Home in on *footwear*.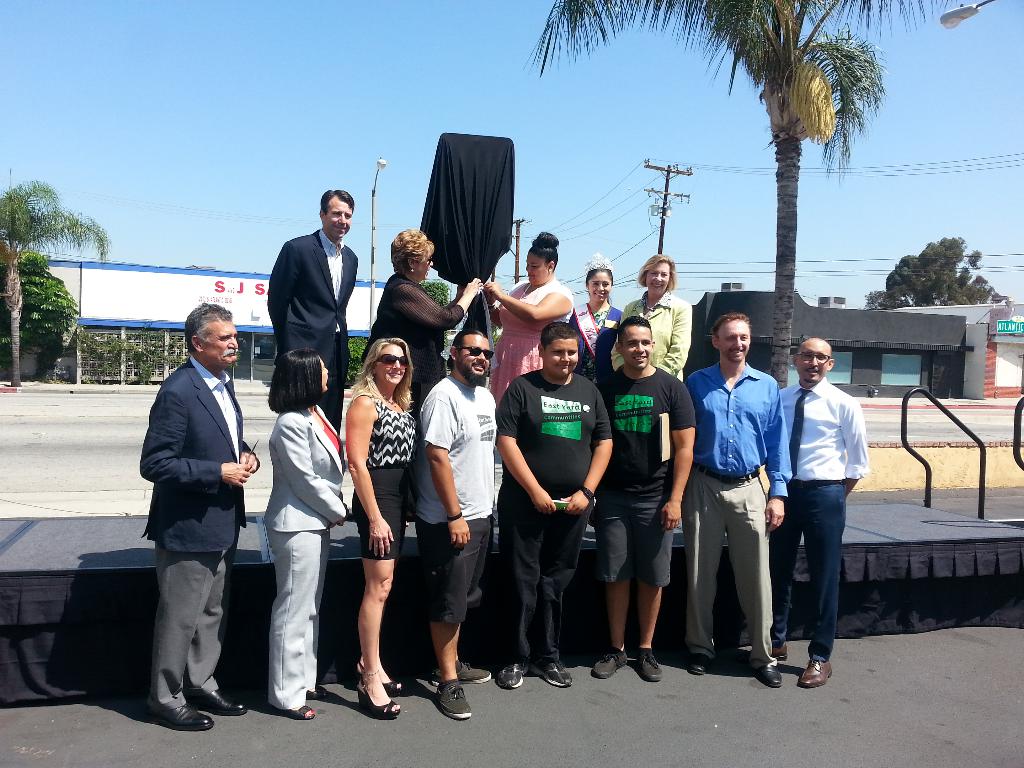
Homed in at (687, 651, 704, 674).
